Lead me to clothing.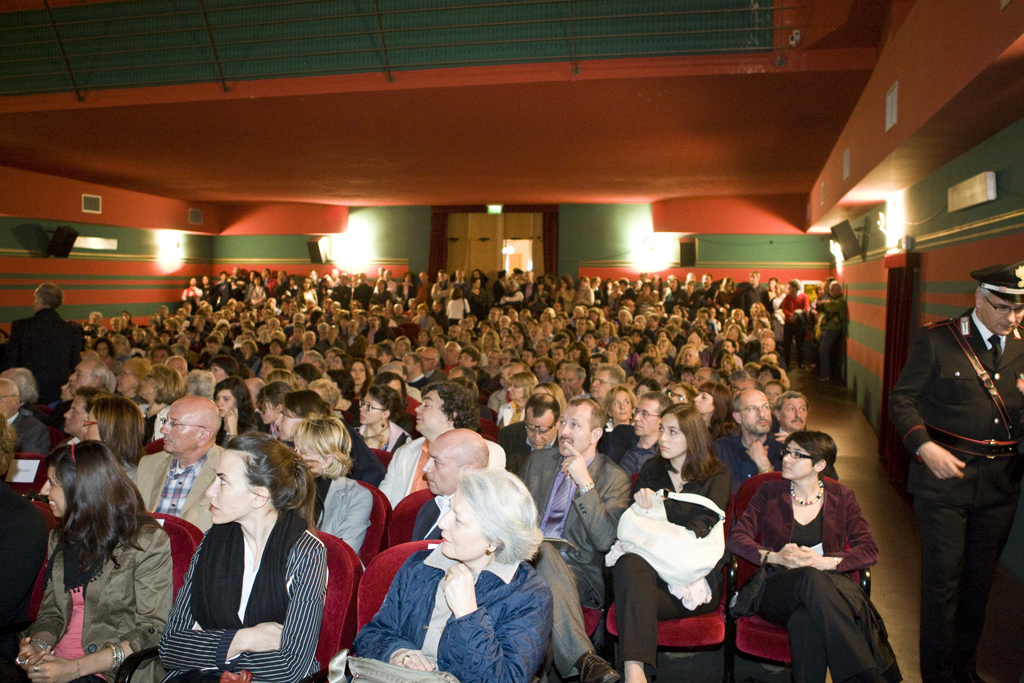
Lead to left=777, top=290, right=810, bottom=359.
